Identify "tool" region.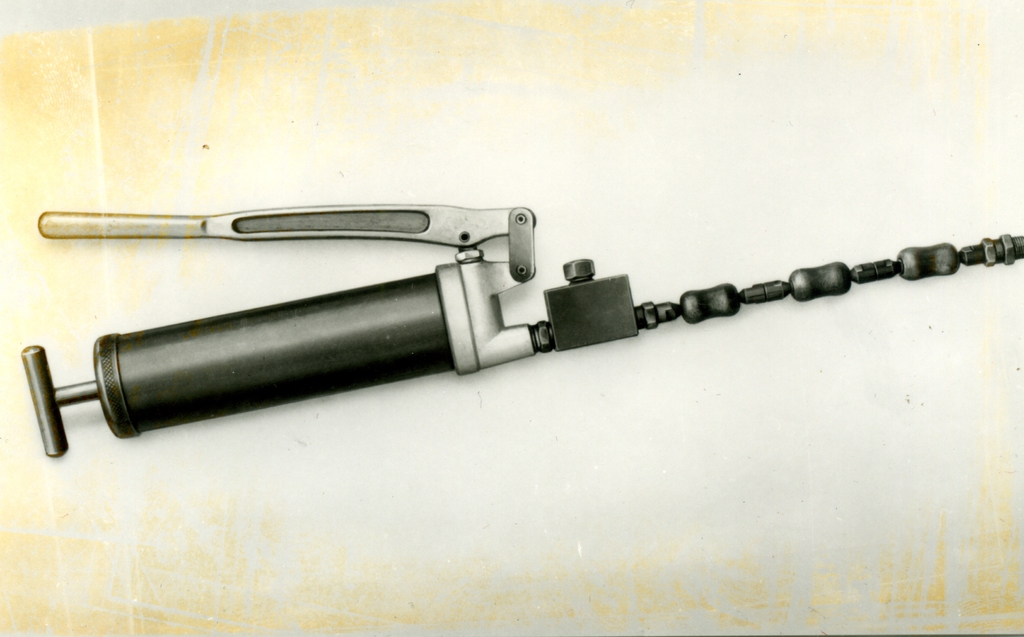
Region: rect(52, 194, 1023, 436).
